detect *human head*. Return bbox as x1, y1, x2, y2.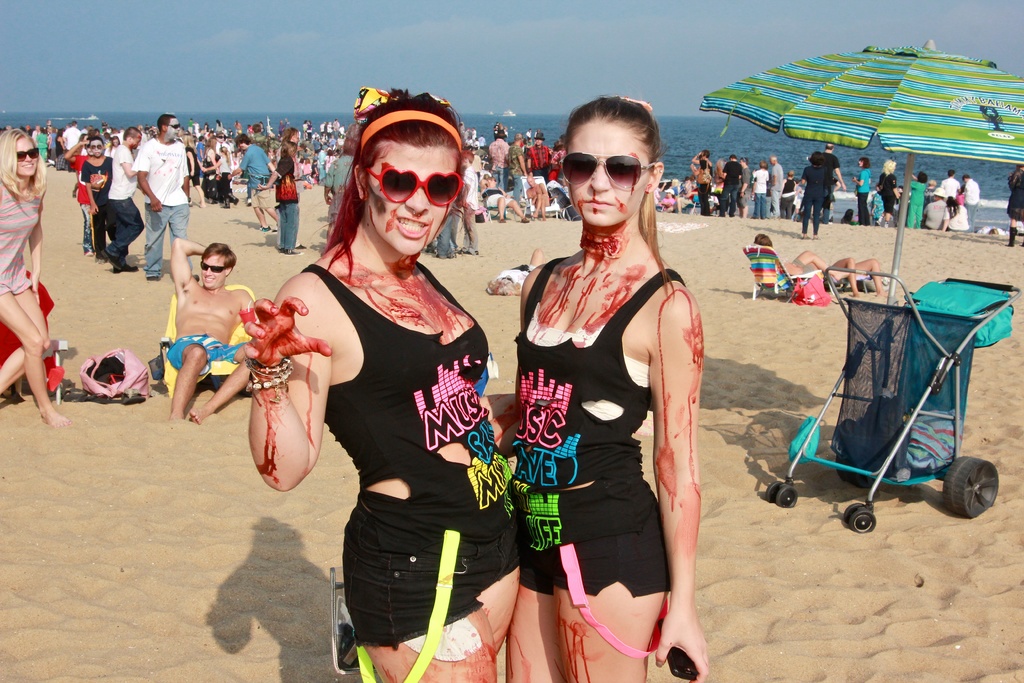
198, 242, 238, 290.
